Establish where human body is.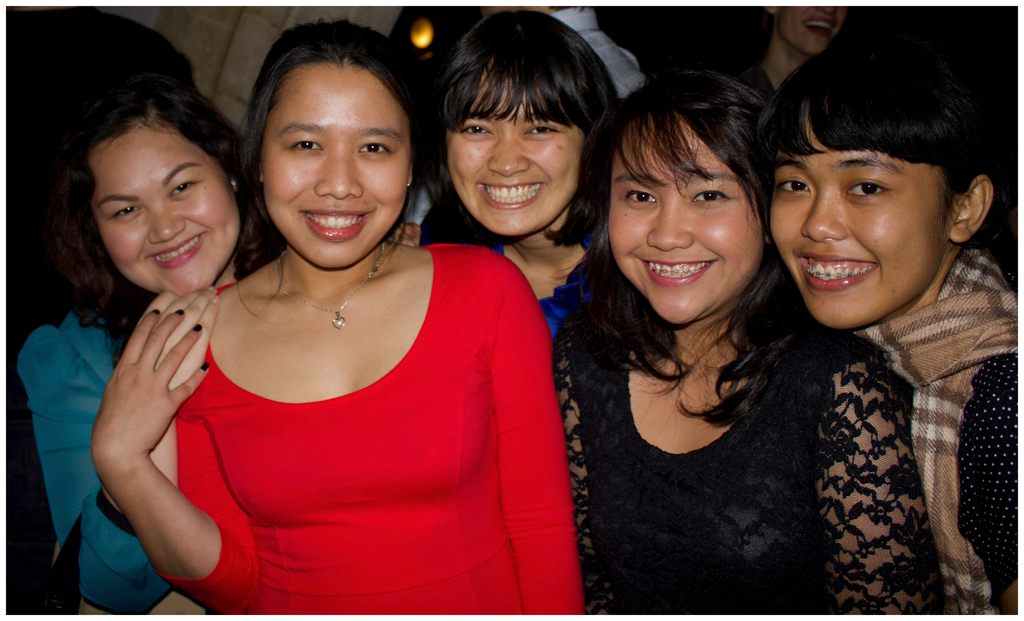
Established at [x1=406, y1=0, x2=628, y2=620].
